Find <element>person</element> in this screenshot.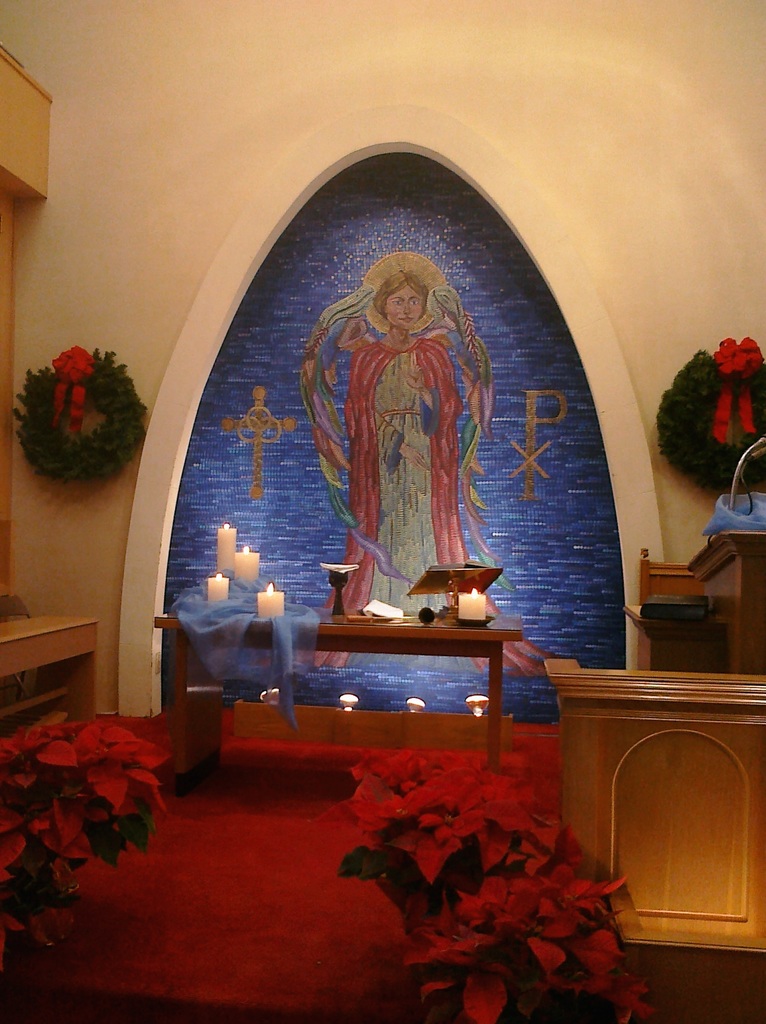
The bounding box for <element>person</element> is {"left": 295, "top": 212, "right": 519, "bottom": 657}.
